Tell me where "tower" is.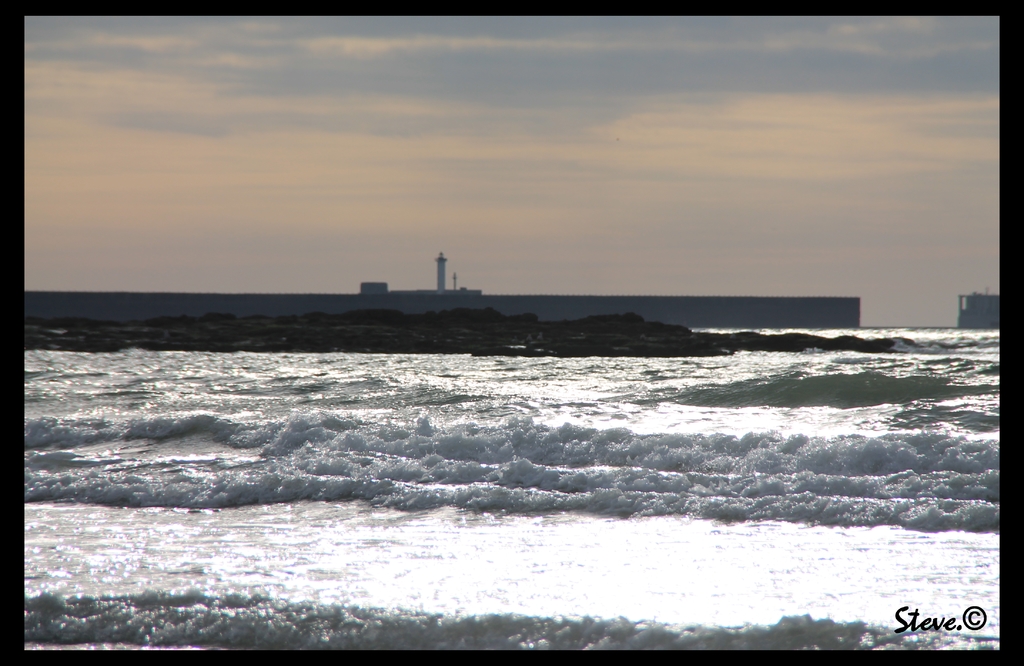
"tower" is at [429,245,447,298].
